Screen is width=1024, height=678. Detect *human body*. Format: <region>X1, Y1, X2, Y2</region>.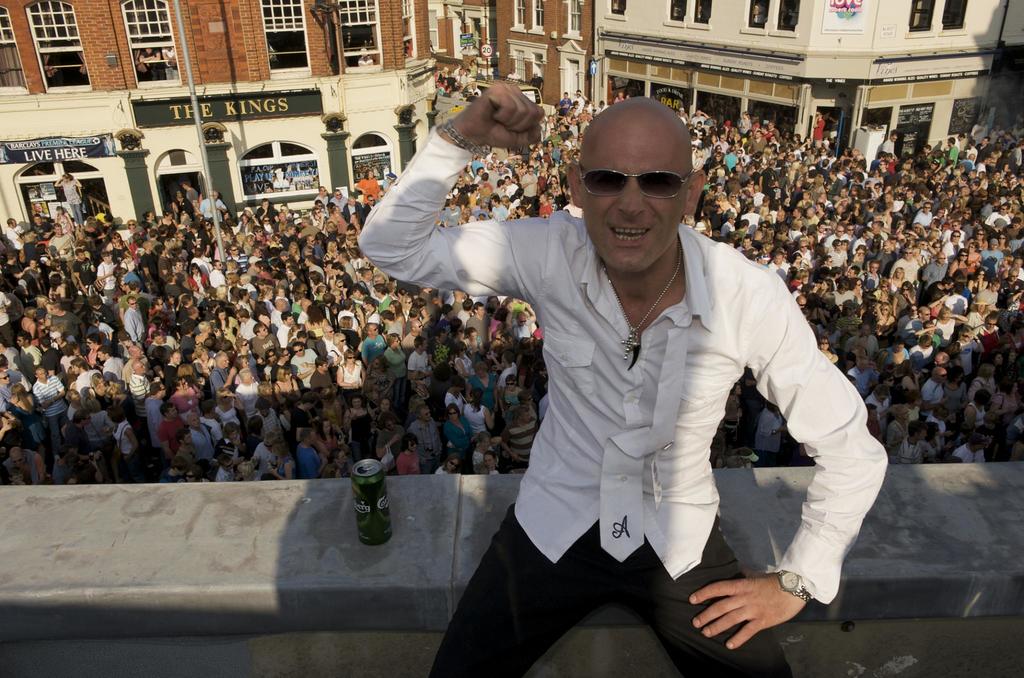
<region>408, 334, 429, 387</region>.
